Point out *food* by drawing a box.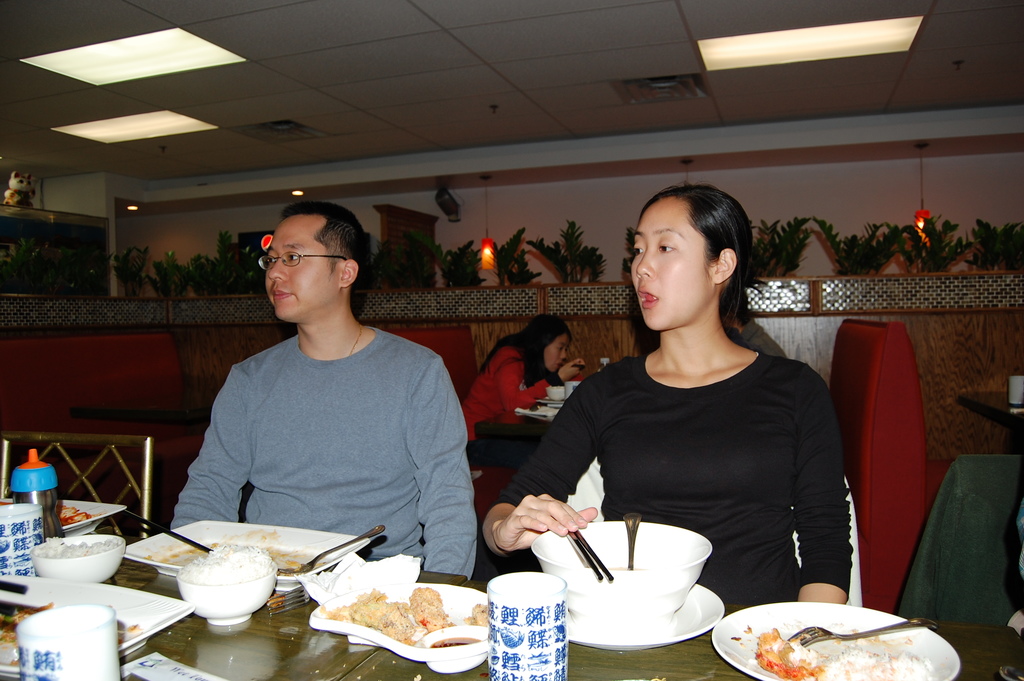
box=[0, 537, 10, 552].
